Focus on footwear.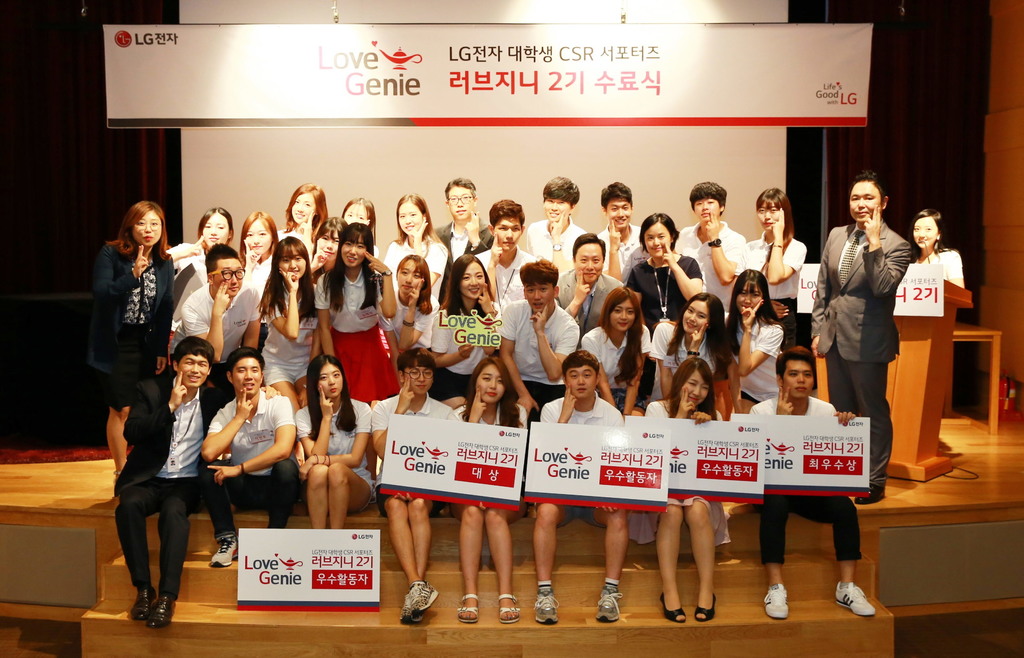
Focused at detection(535, 589, 561, 624).
